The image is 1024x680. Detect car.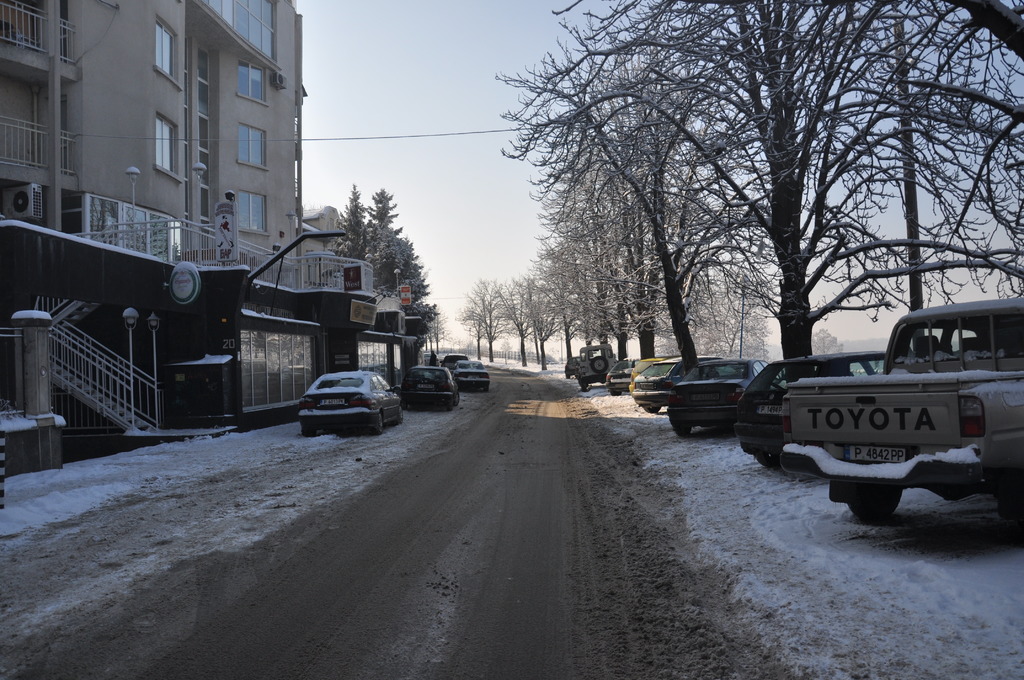
Detection: (x1=399, y1=361, x2=457, y2=412).
